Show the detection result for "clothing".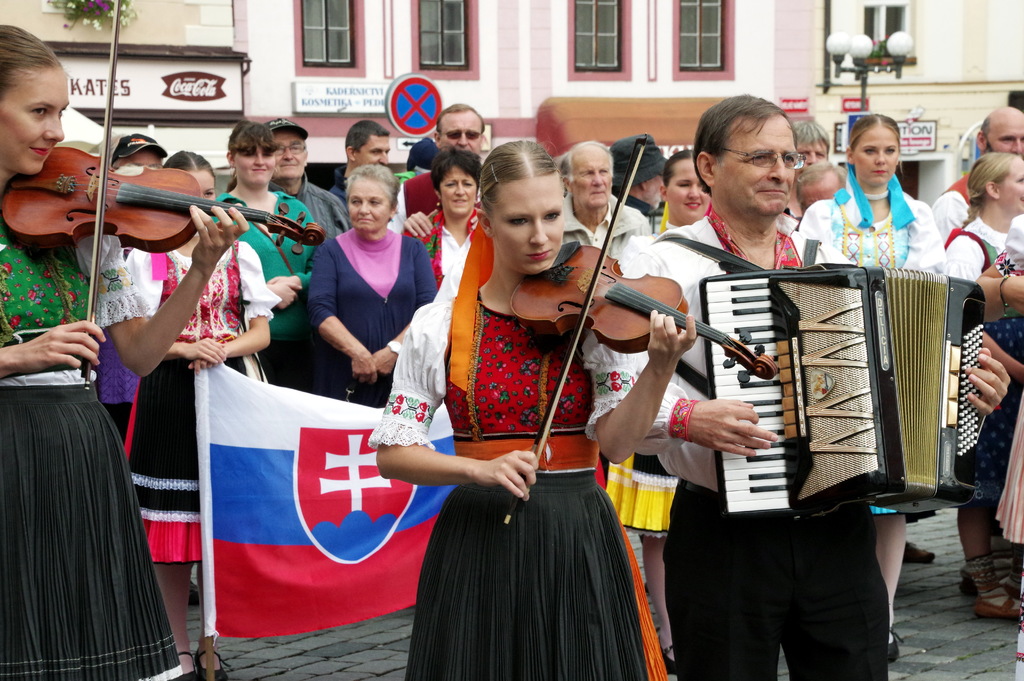
(x1=785, y1=156, x2=947, y2=619).
